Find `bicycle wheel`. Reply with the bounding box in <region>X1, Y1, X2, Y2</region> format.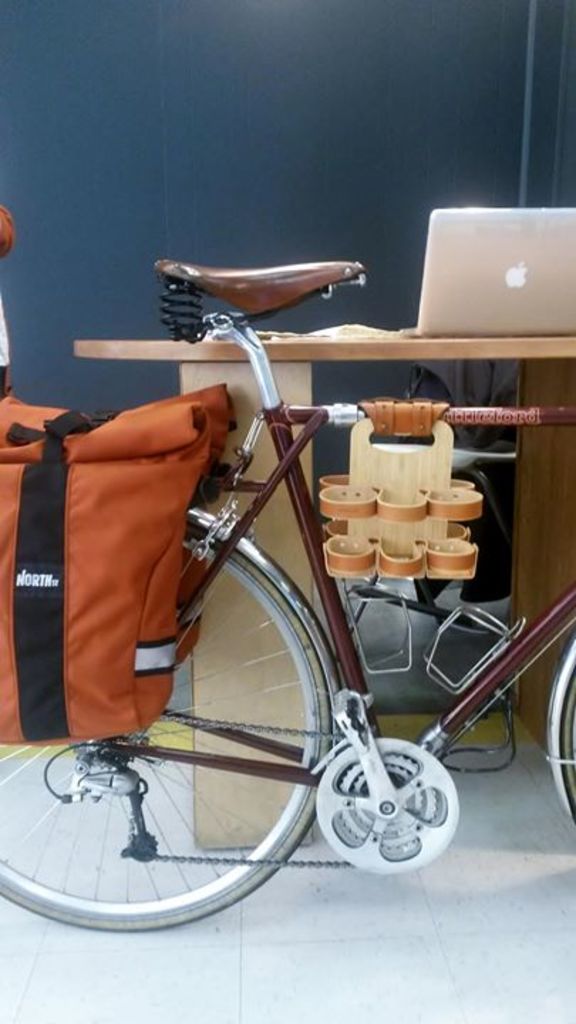
<region>548, 650, 575, 825</region>.
